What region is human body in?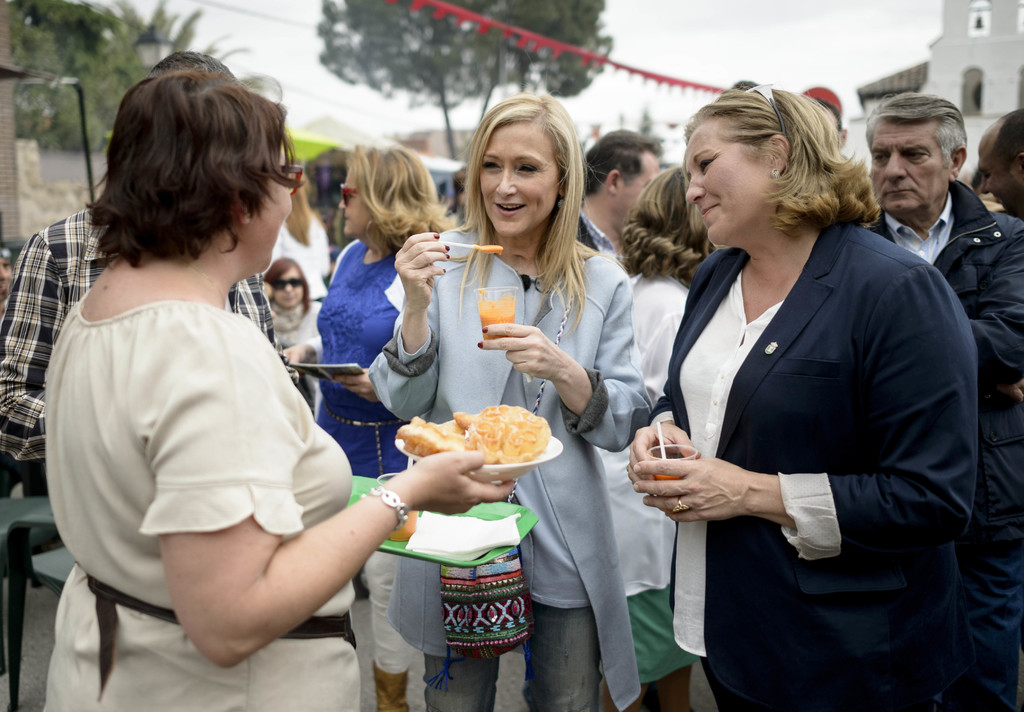
{"x1": 865, "y1": 97, "x2": 1023, "y2": 711}.
